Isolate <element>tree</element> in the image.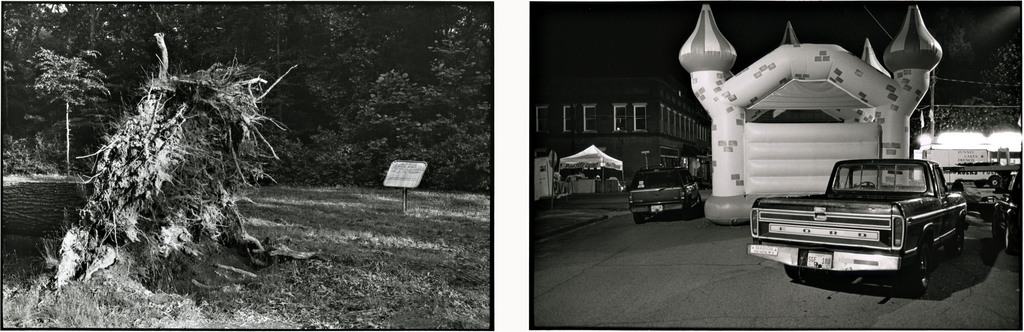
Isolated region: (left=0, top=0, right=486, bottom=320).
